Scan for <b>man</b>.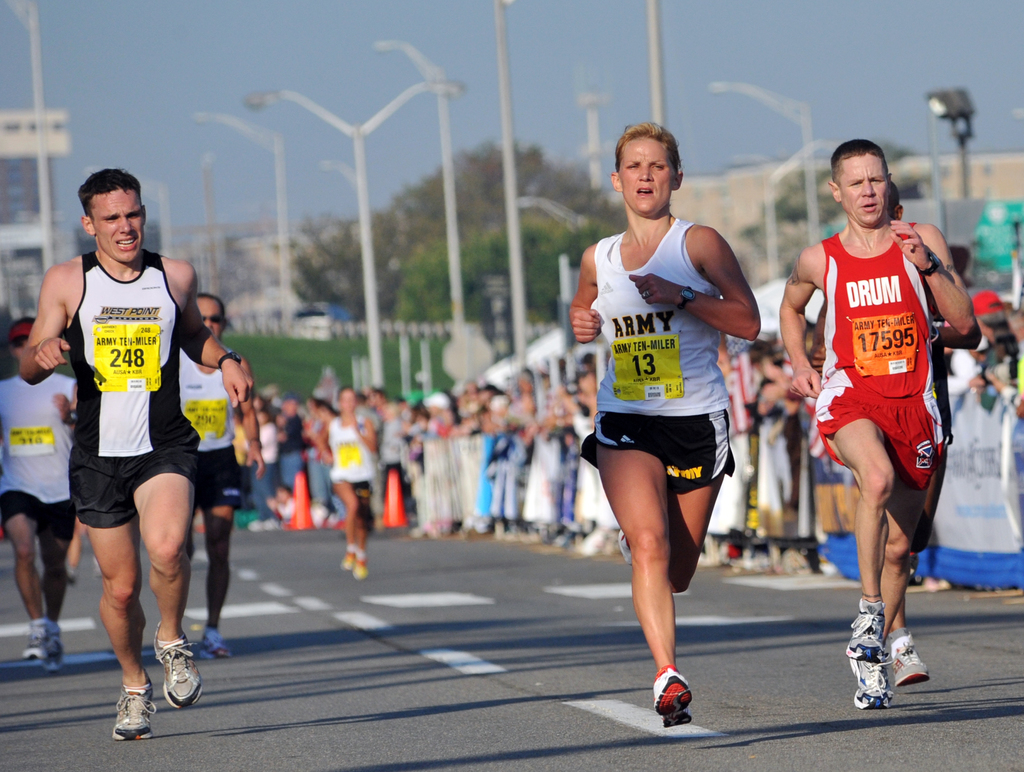
Scan result: bbox(180, 290, 268, 663).
